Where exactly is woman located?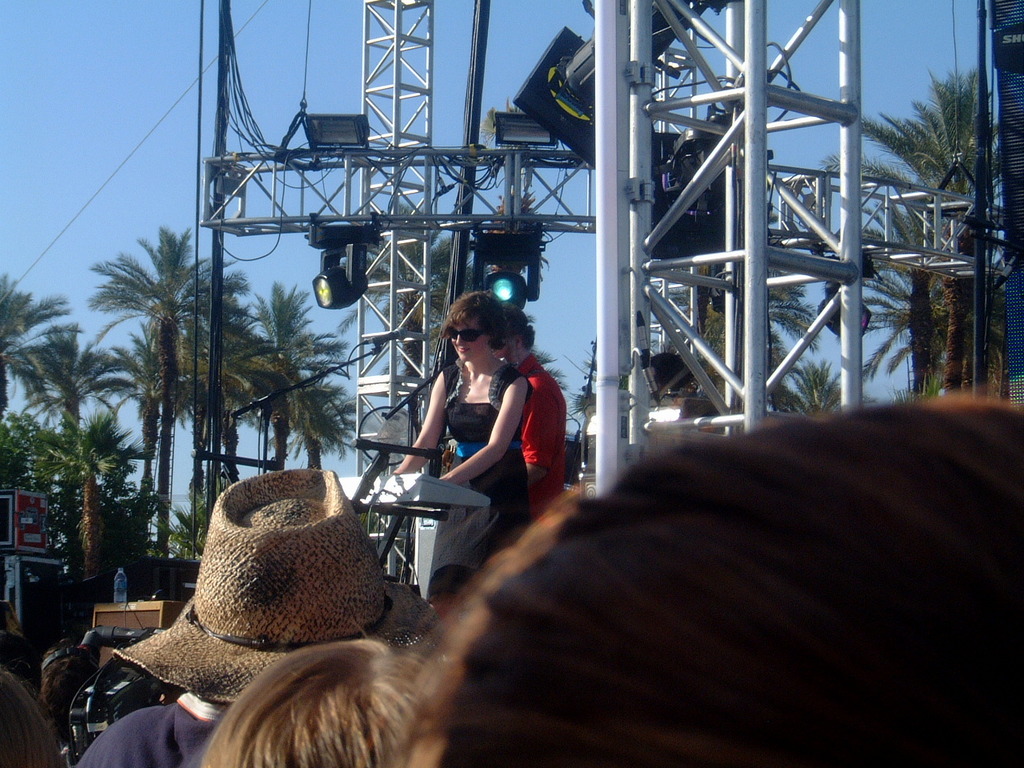
Its bounding box is (left=387, top=287, right=529, bottom=599).
